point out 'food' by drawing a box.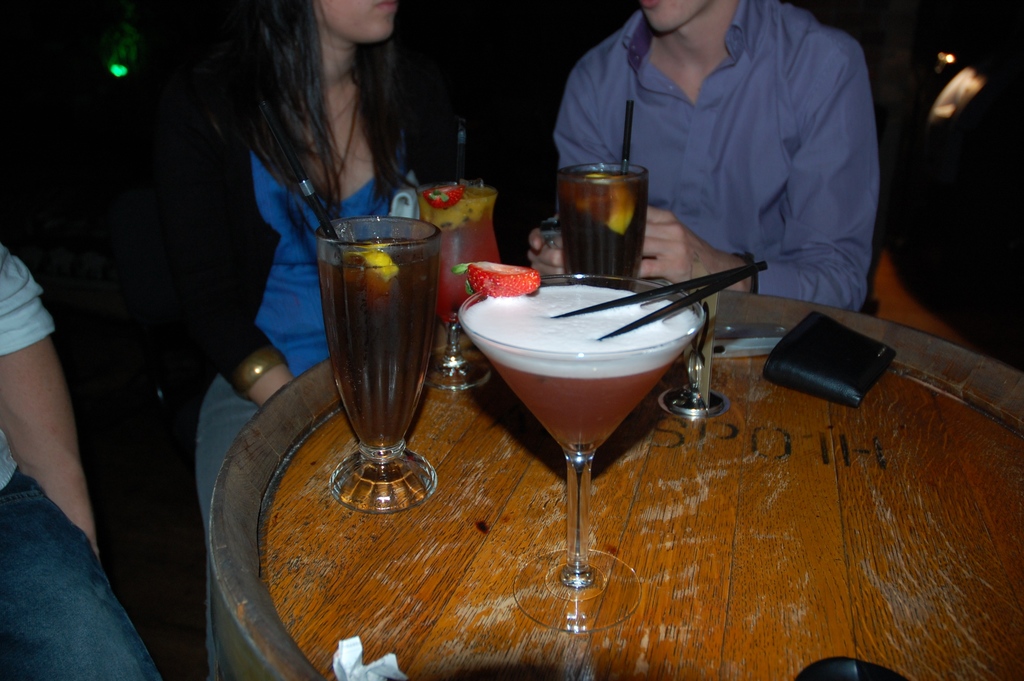
x1=575, y1=173, x2=640, y2=234.
